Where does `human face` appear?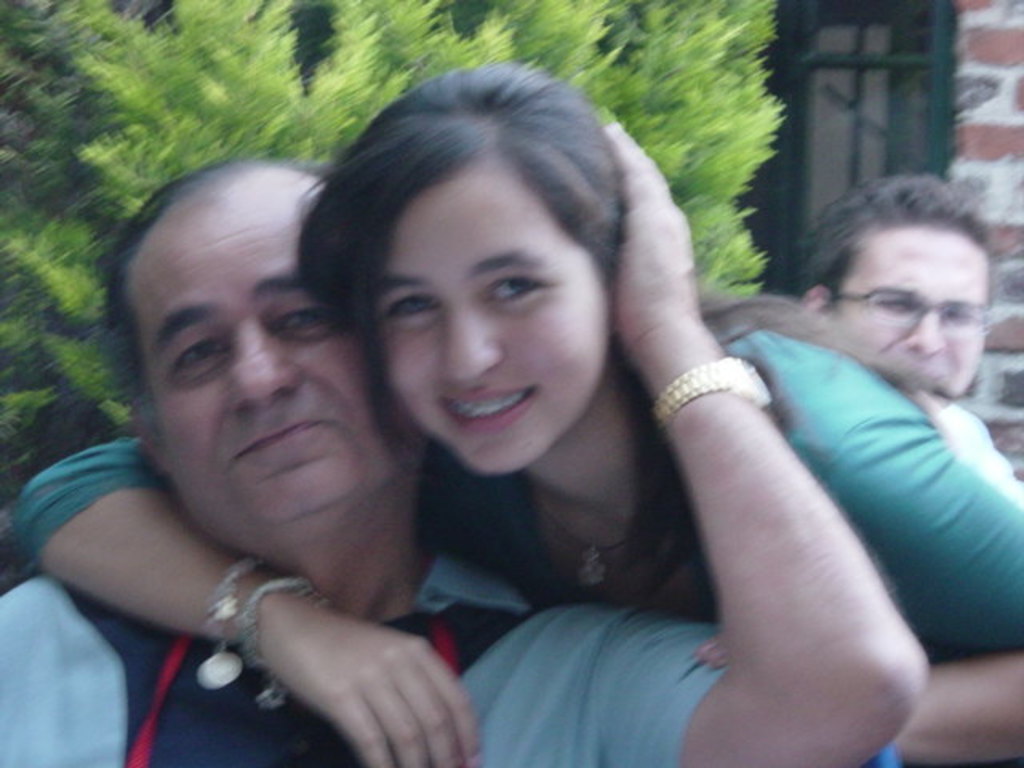
Appears at (left=830, top=229, right=992, bottom=392).
